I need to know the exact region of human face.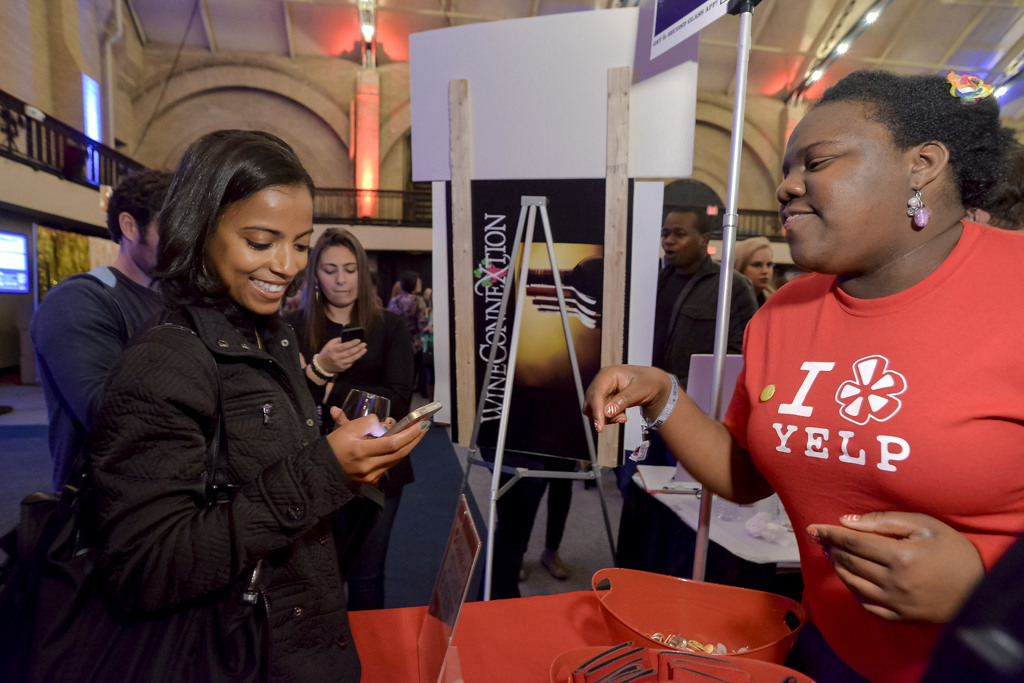
Region: bbox=(765, 91, 924, 280).
